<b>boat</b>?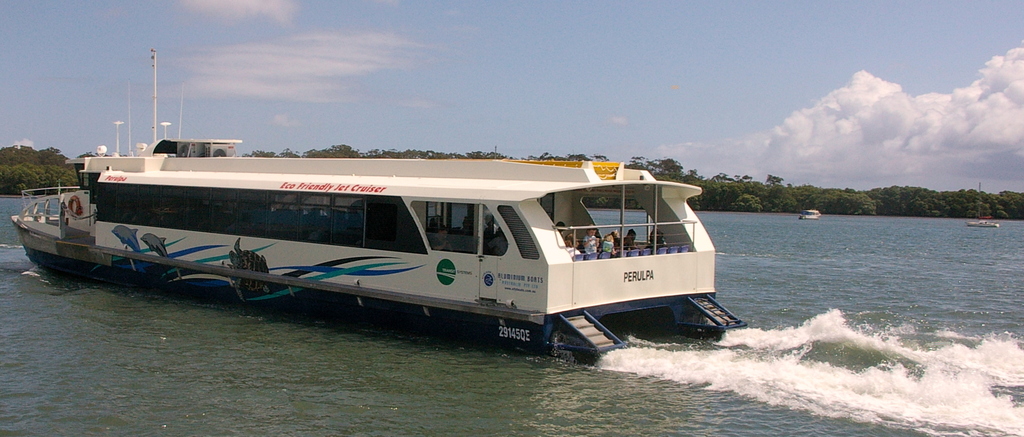
region(28, 93, 751, 348)
